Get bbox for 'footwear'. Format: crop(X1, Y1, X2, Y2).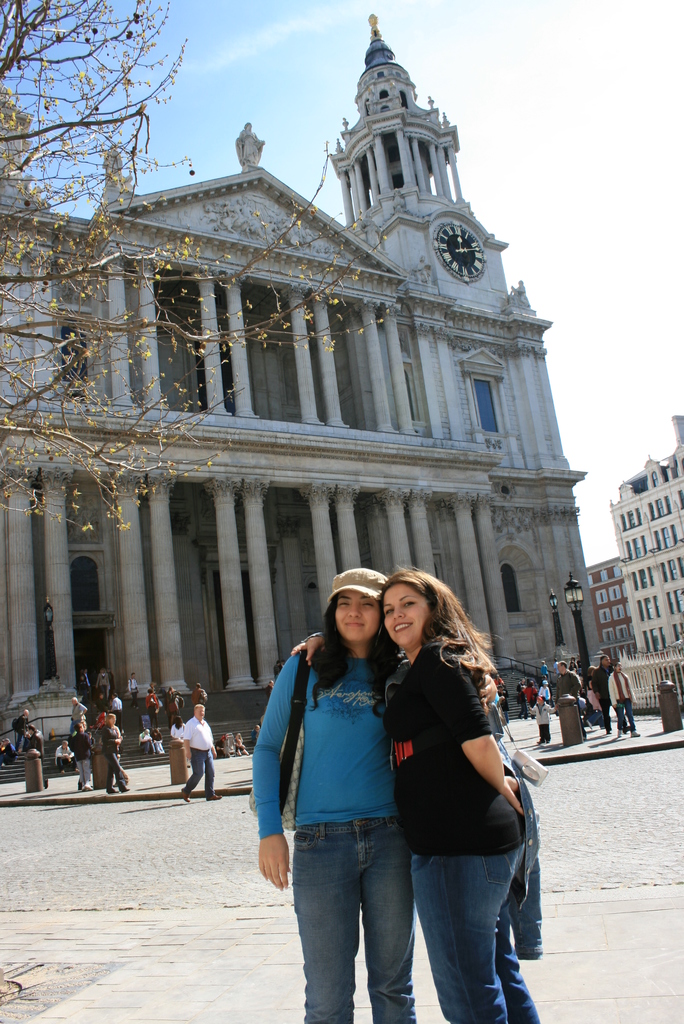
crop(605, 730, 613, 735).
